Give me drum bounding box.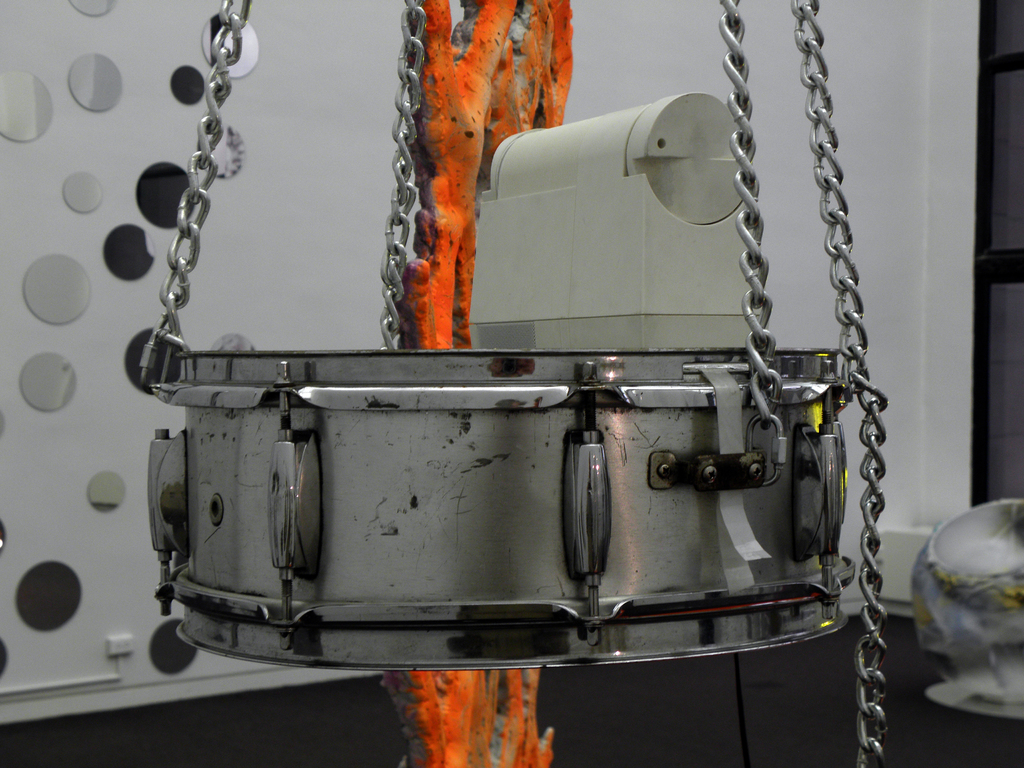
box(63, 321, 873, 677).
